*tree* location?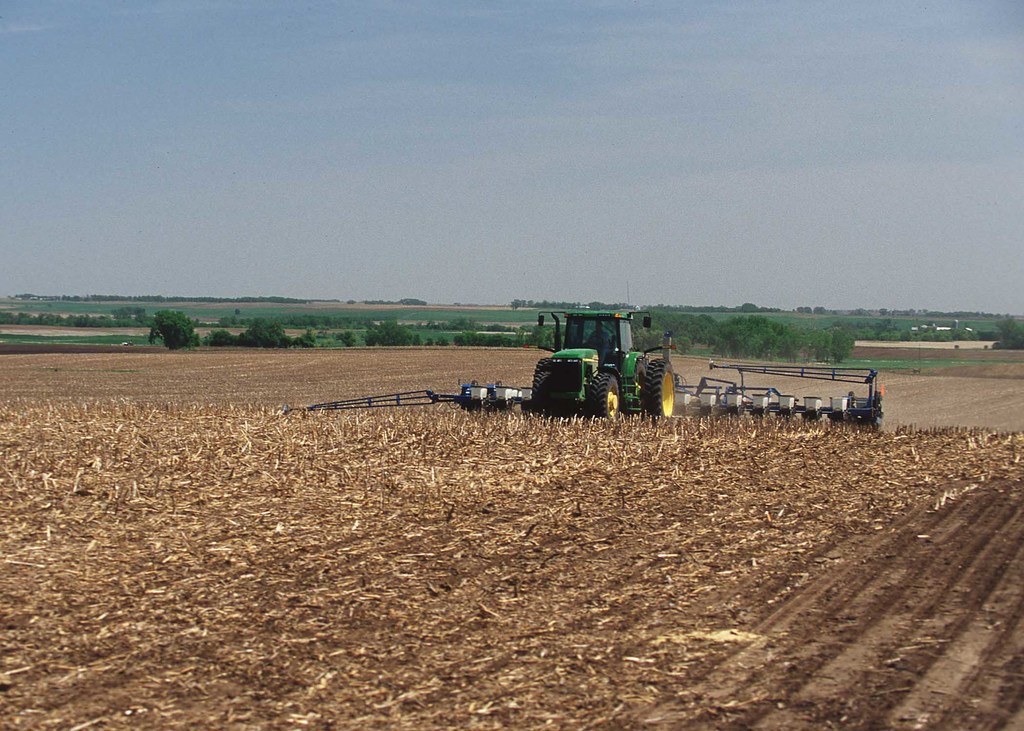
locate(453, 328, 532, 347)
